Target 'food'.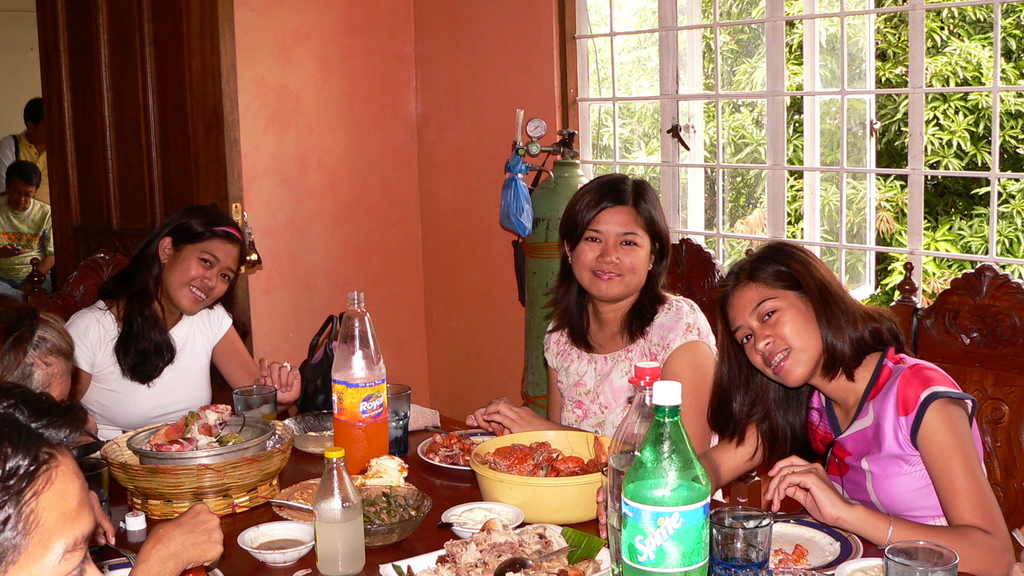
Target region: x1=306, y1=428, x2=336, y2=449.
